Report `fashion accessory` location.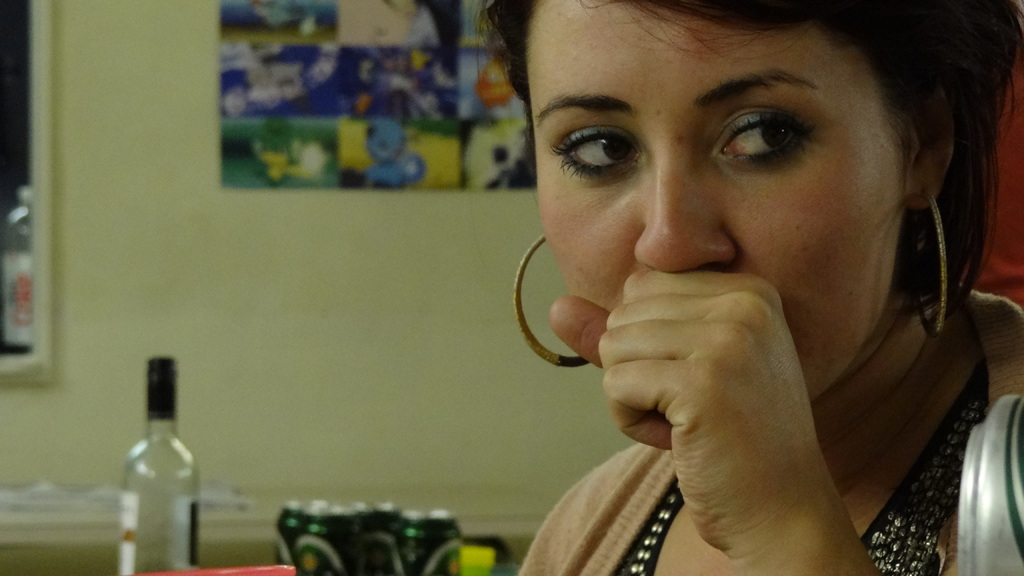
Report: <region>904, 180, 950, 339</region>.
